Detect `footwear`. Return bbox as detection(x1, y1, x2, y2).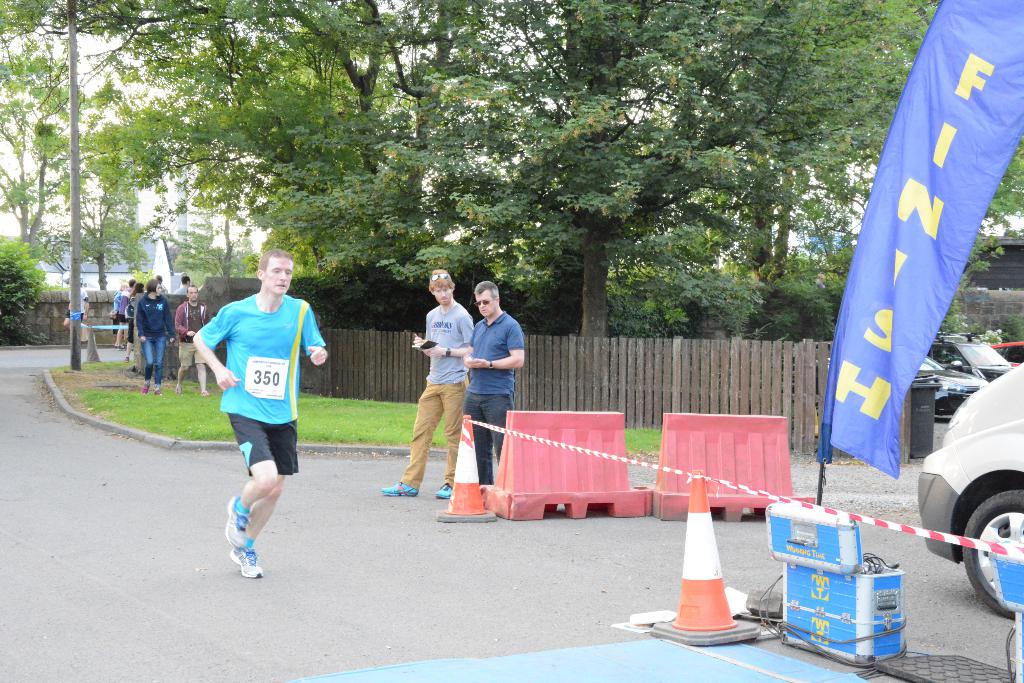
detection(173, 386, 181, 393).
